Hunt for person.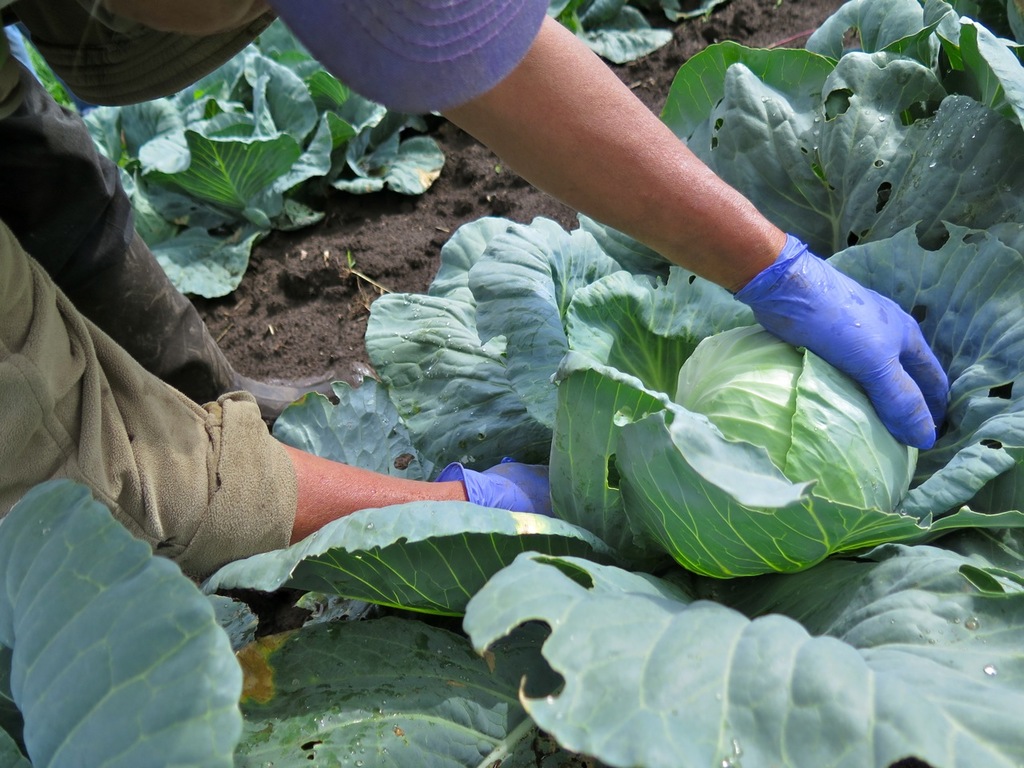
Hunted down at bbox=(0, 0, 956, 586).
